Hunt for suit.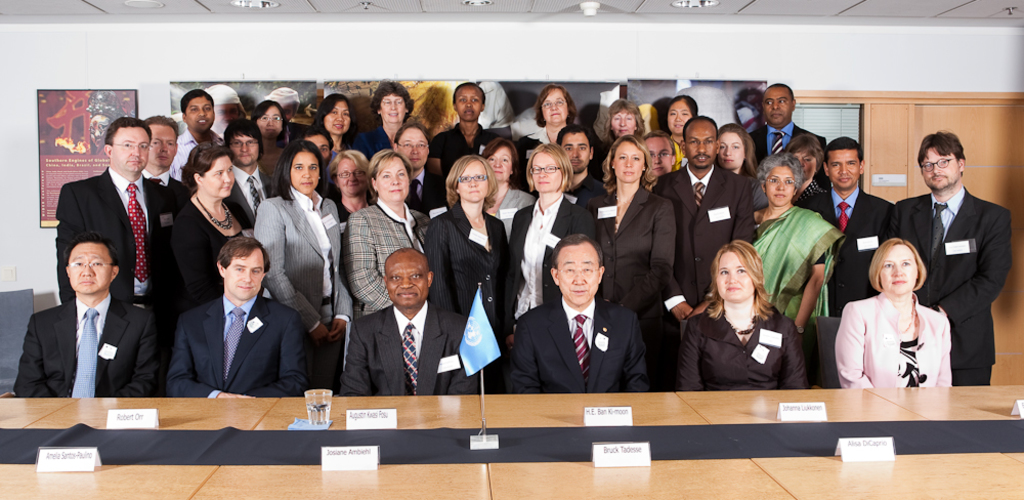
Hunted down at <region>165, 292, 314, 402</region>.
